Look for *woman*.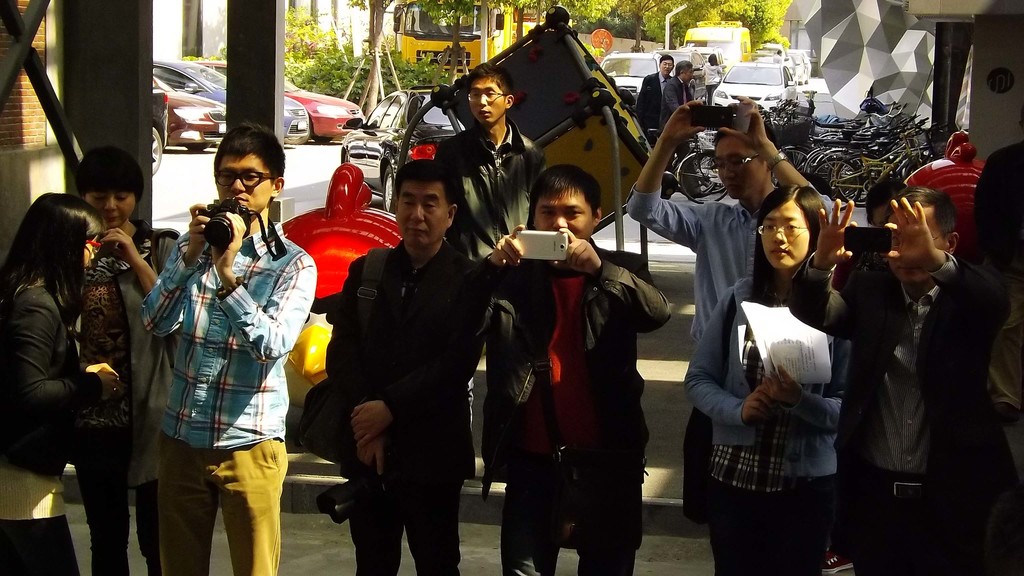
Found: 708/141/851/568.
